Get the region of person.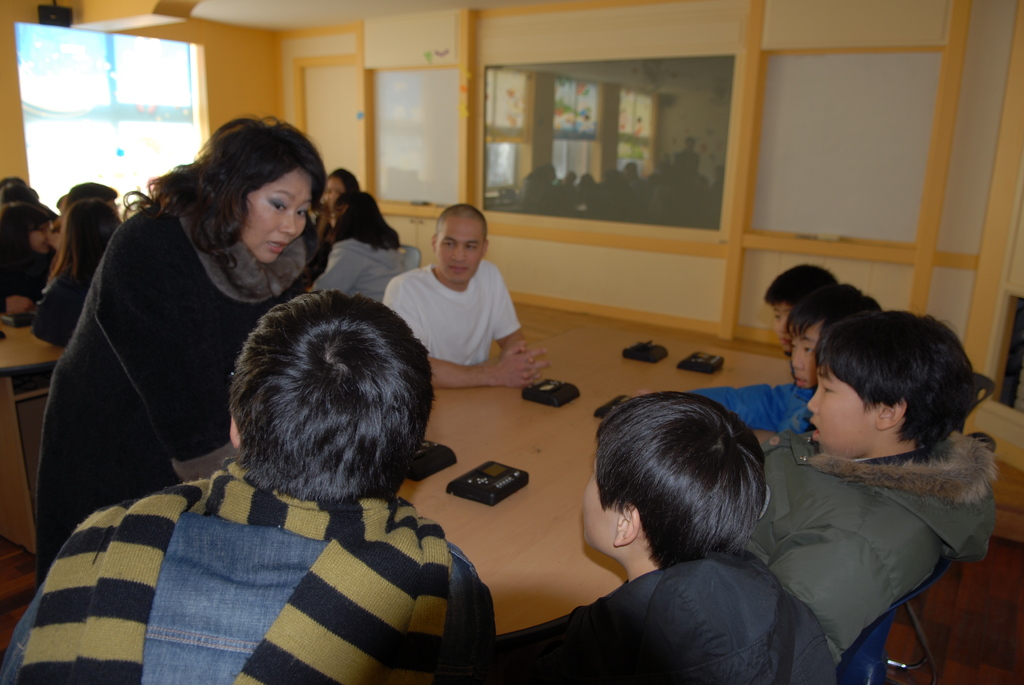
[22,123,328,574].
